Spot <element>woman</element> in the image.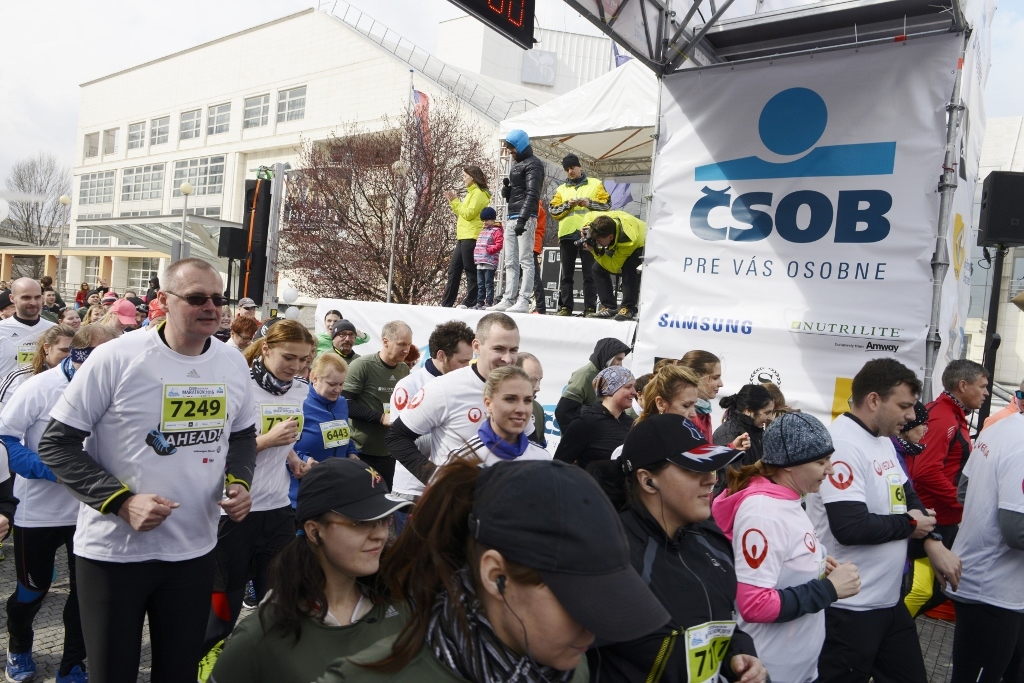
<element>woman</element> found at box=[226, 313, 260, 359].
